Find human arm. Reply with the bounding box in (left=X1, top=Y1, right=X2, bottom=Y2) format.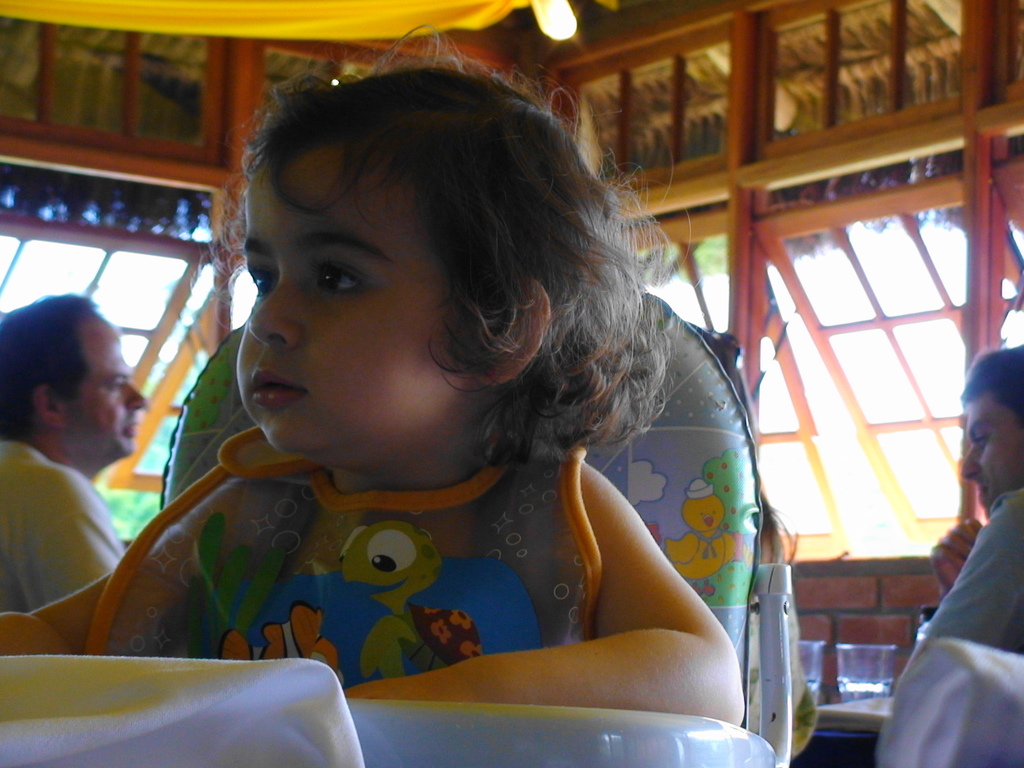
(left=467, top=424, right=785, bottom=733).
